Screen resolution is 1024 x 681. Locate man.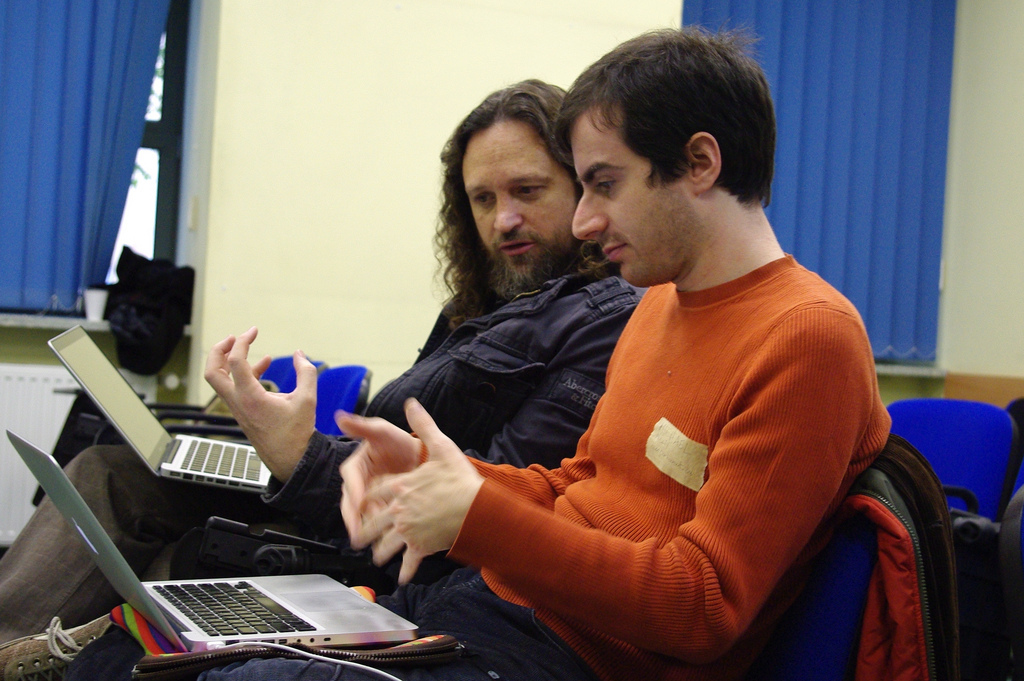
l=364, t=71, r=908, b=674.
